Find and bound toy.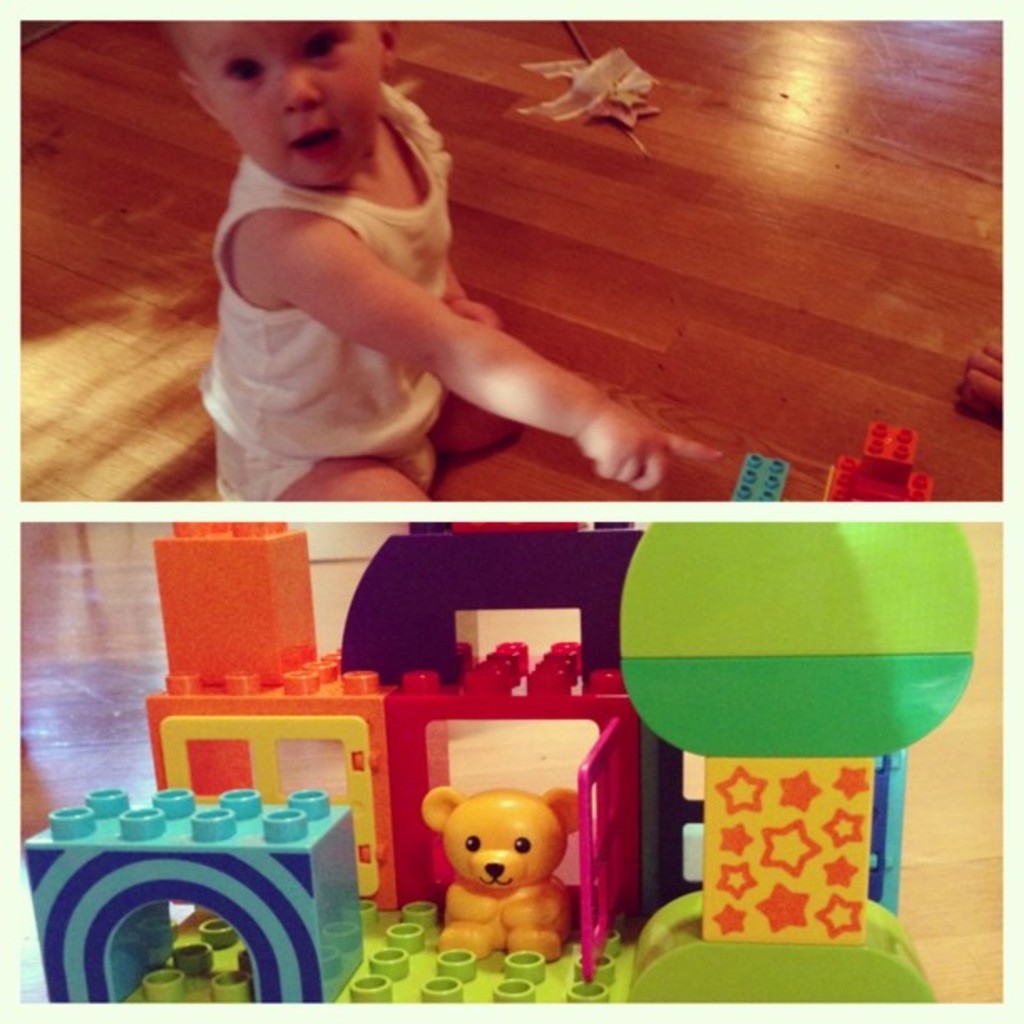
Bound: crop(827, 418, 935, 504).
